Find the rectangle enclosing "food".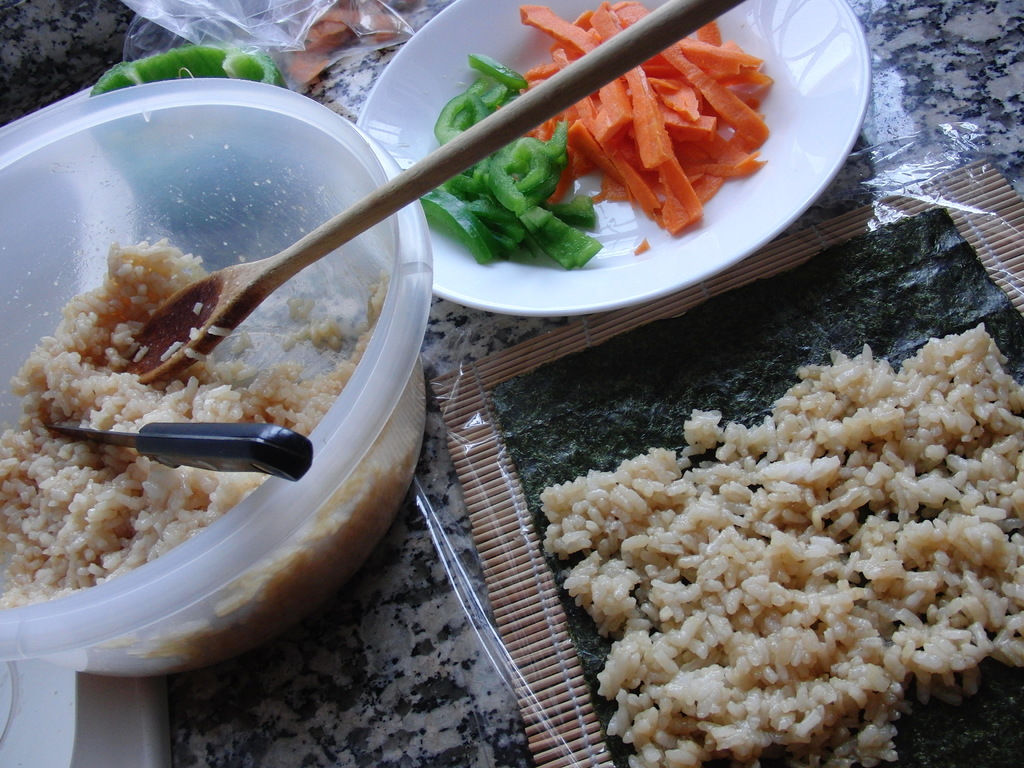
{"left": 496, "top": 321, "right": 1002, "bottom": 756}.
